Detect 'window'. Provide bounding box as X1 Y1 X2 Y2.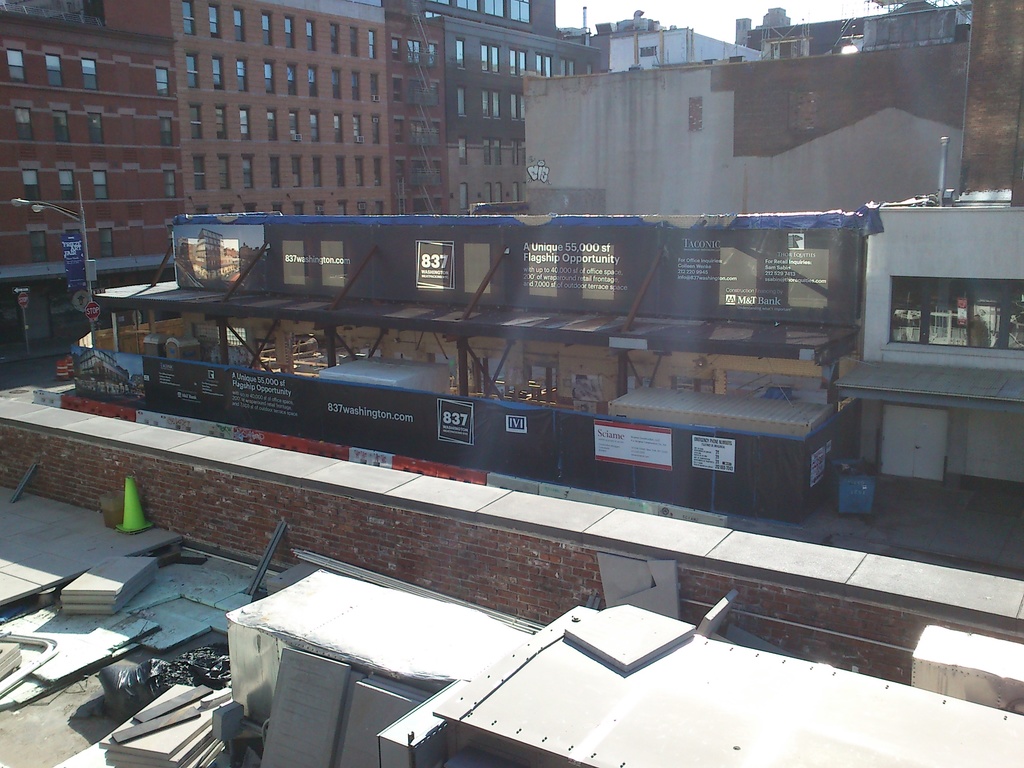
309 110 321 141.
